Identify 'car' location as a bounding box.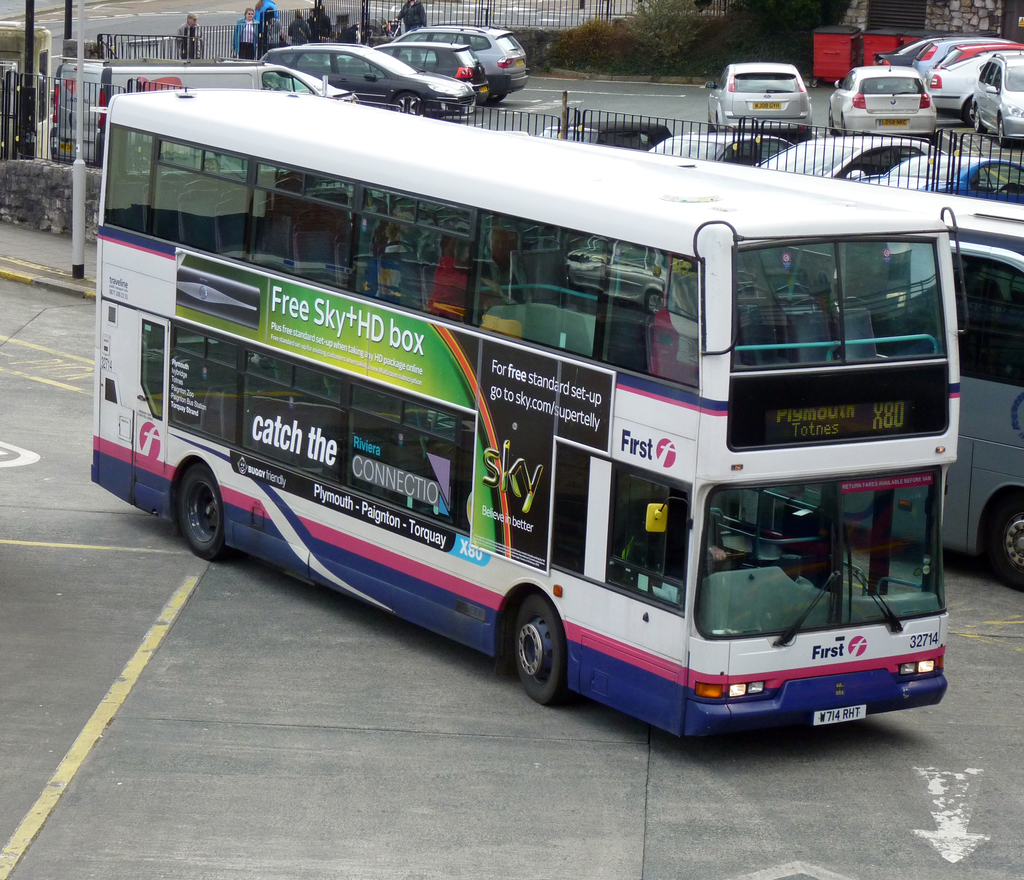
Rect(928, 52, 1018, 121).
